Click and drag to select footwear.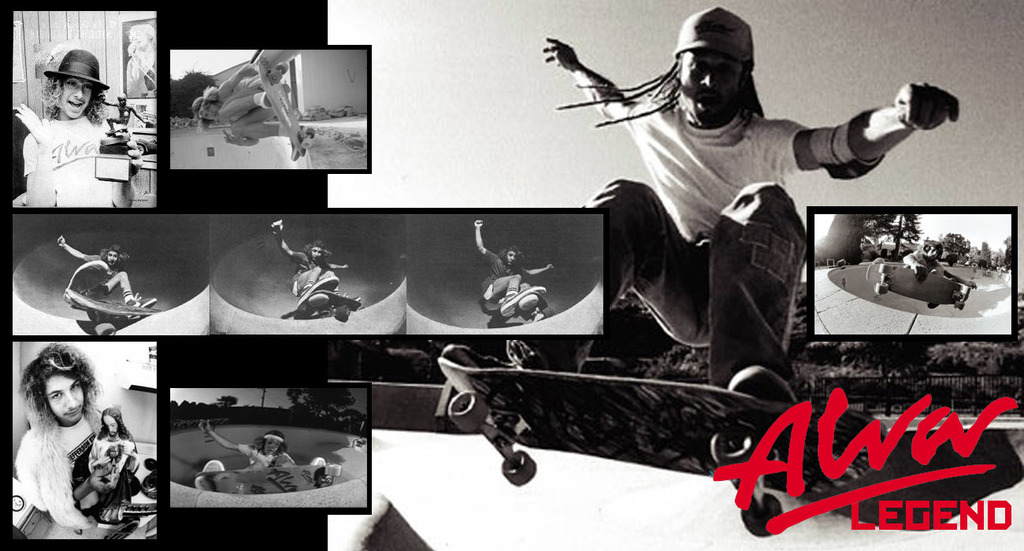
Selection: x1=728 y1=367 x2=798 y2=408.
